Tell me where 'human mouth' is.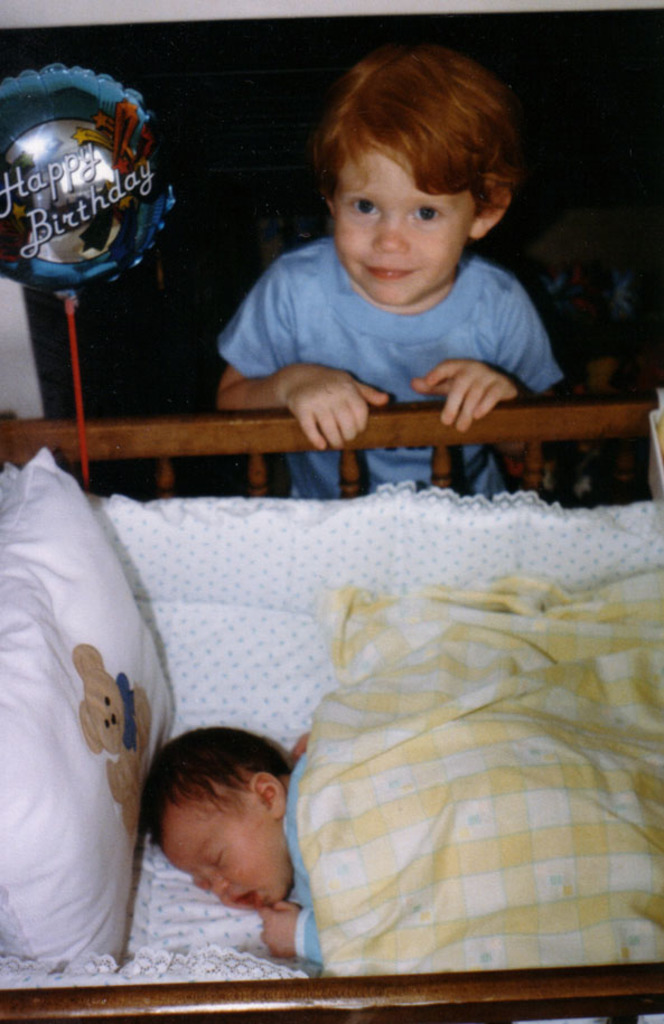
'human mouth' is at left=223, top=883, right=261, bottom=908.
